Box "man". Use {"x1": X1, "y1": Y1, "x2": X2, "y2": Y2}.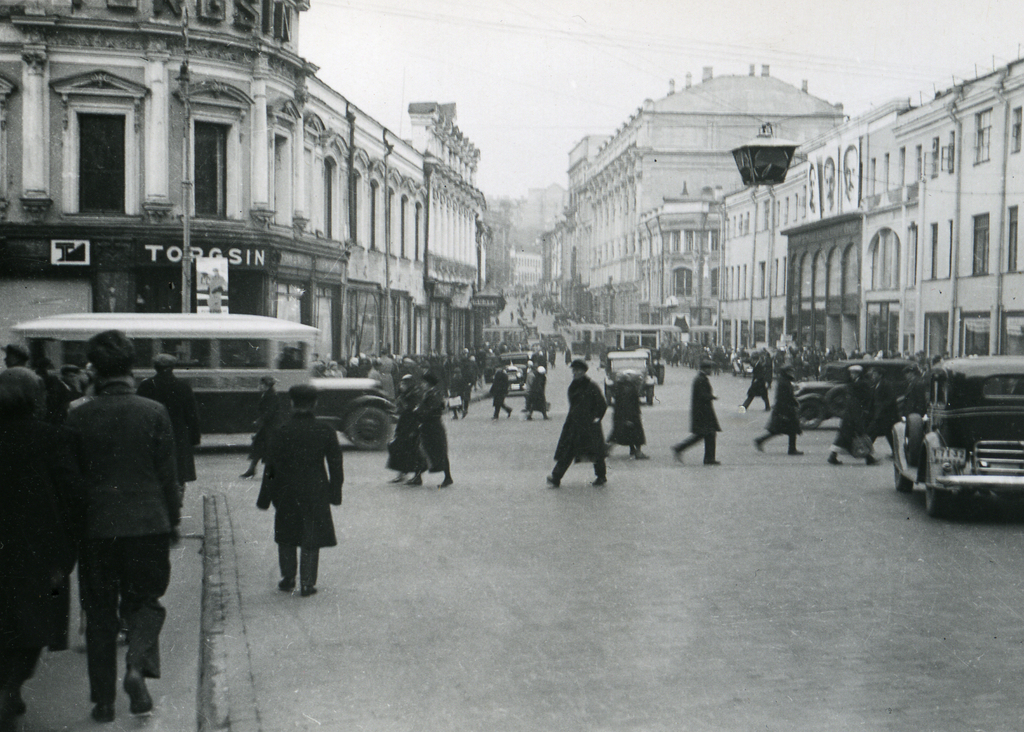
{"x1": 674, "y1": 360, "x2": 724, "y2": 468}.
